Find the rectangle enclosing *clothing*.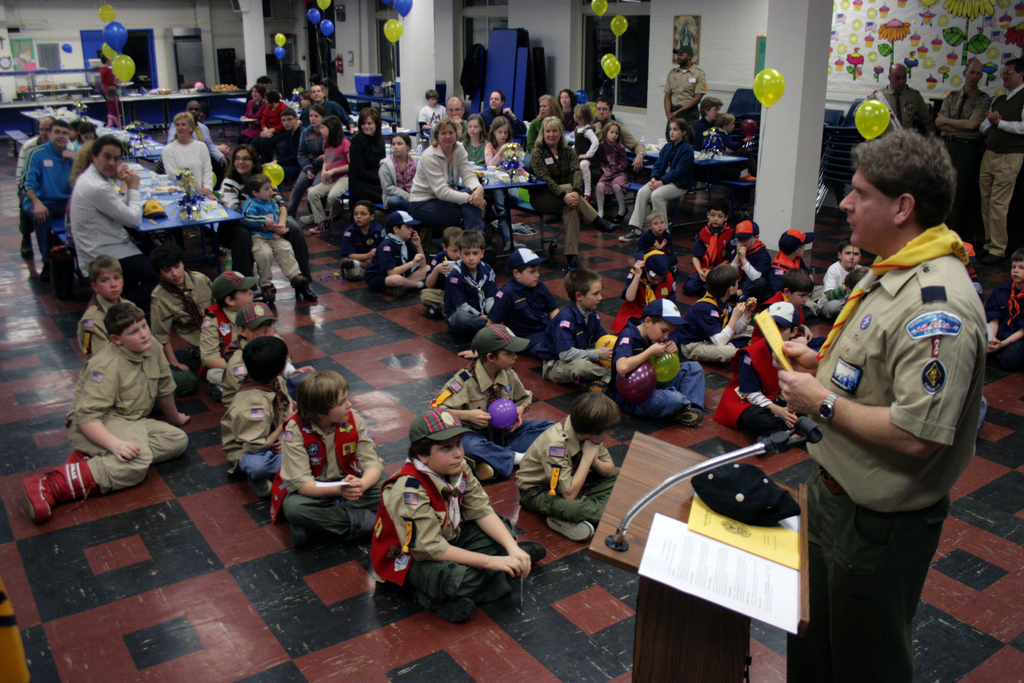
[368,463,531,598].
